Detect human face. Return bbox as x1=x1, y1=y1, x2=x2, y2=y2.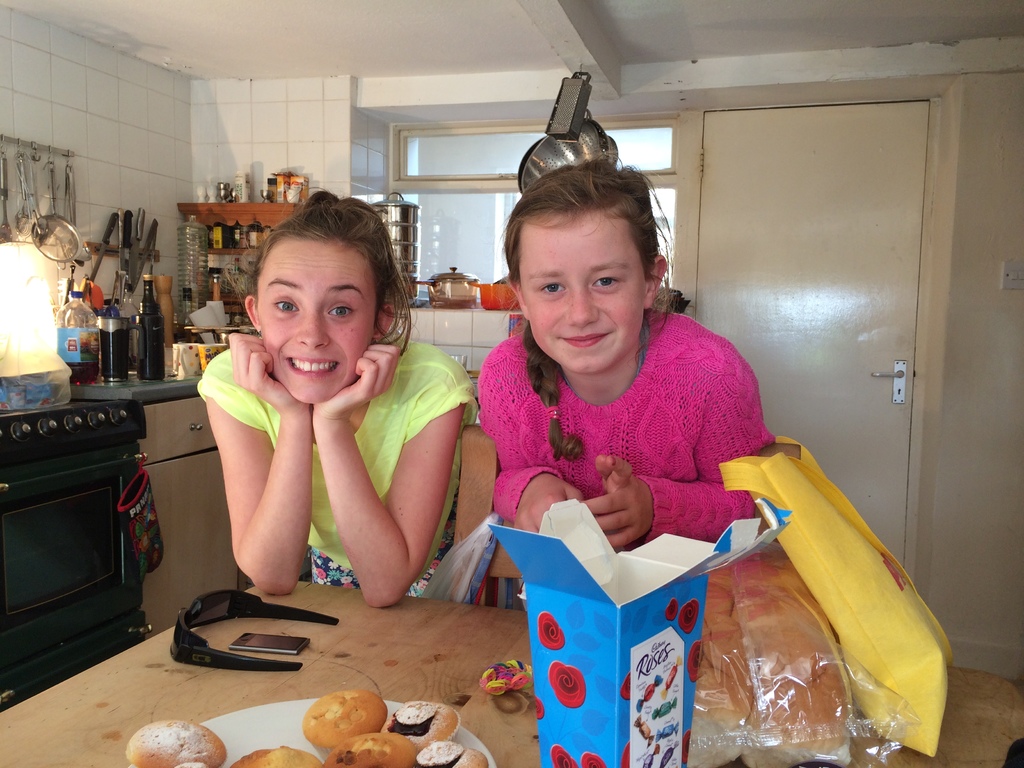
x1=259, y1=237, x2=379, y2=406.
